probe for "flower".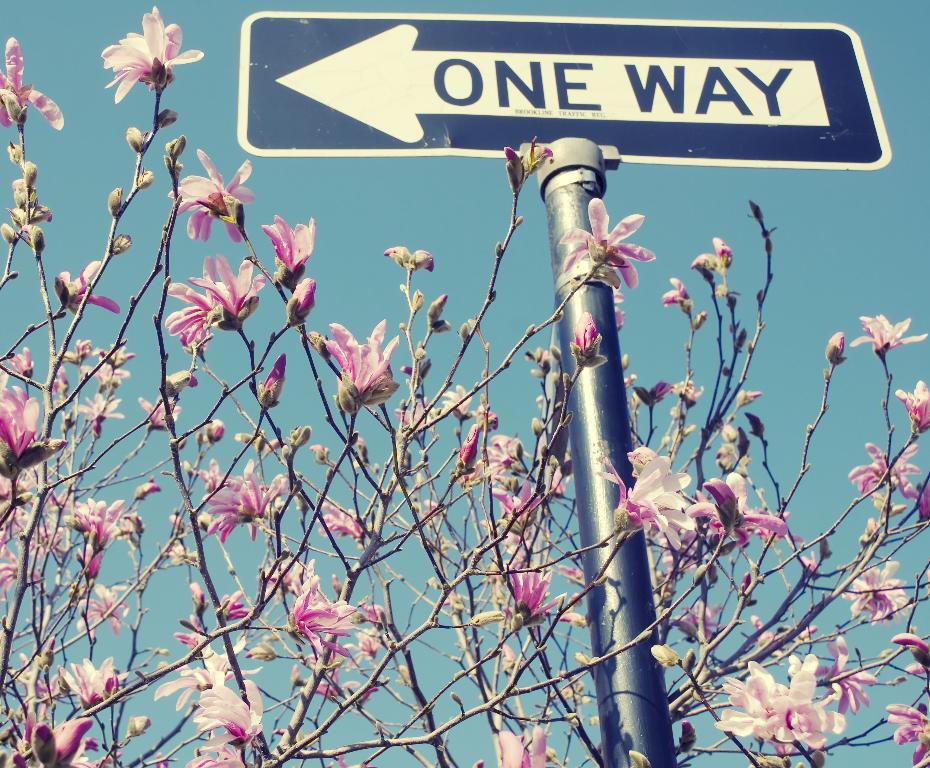
Probe result: bbox=[72, 577, 129, 631].
